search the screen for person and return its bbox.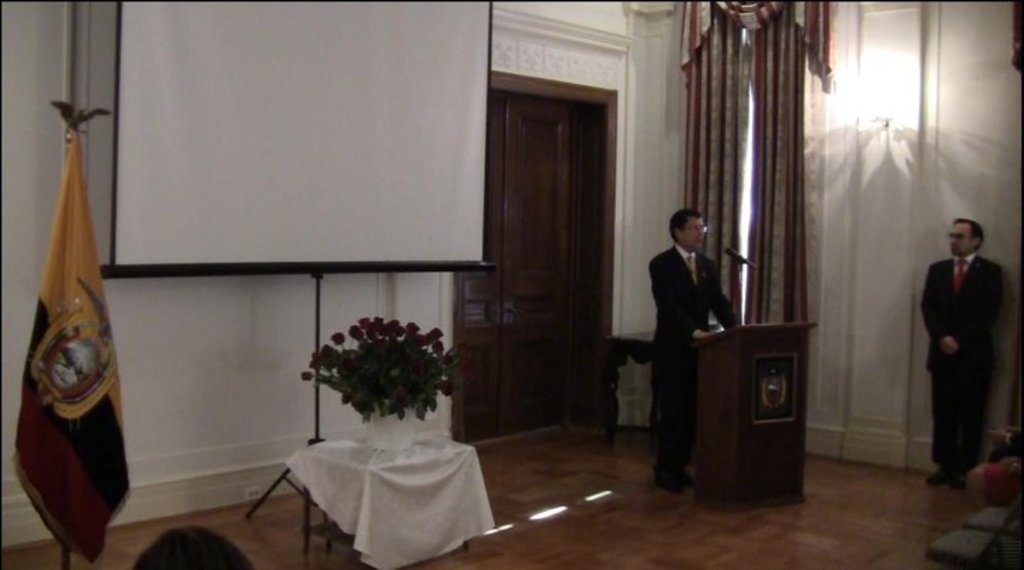
Found: <region>134, 525, 259, 569</region>.
